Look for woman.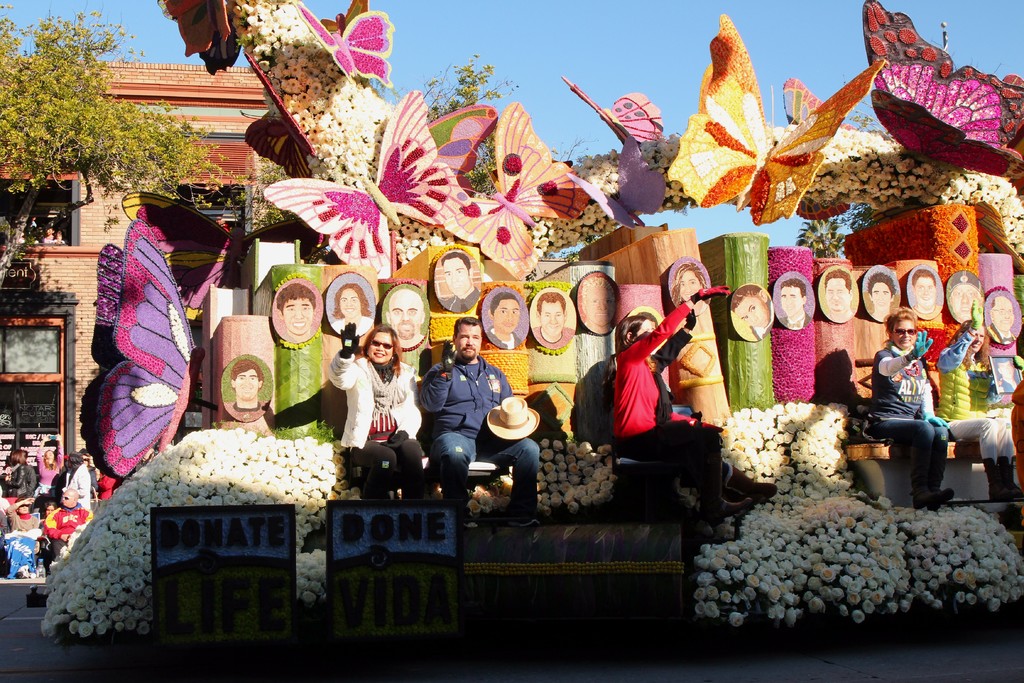
Found: (5, 448, 26, 496).
